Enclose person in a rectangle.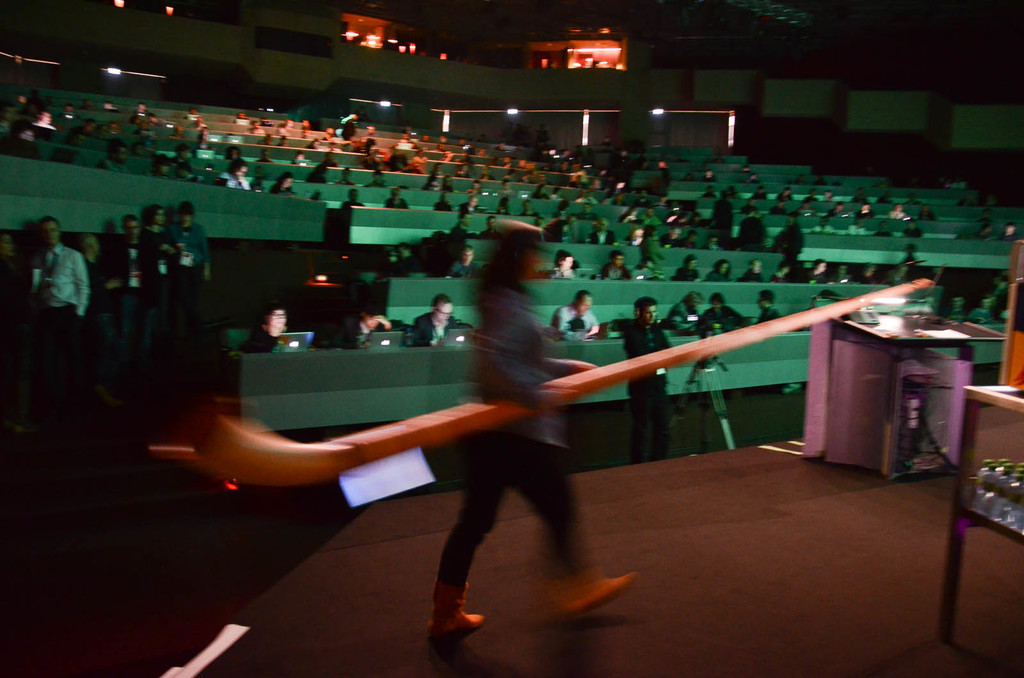
[x1=660, y1=225, x2=680, y2=246].
